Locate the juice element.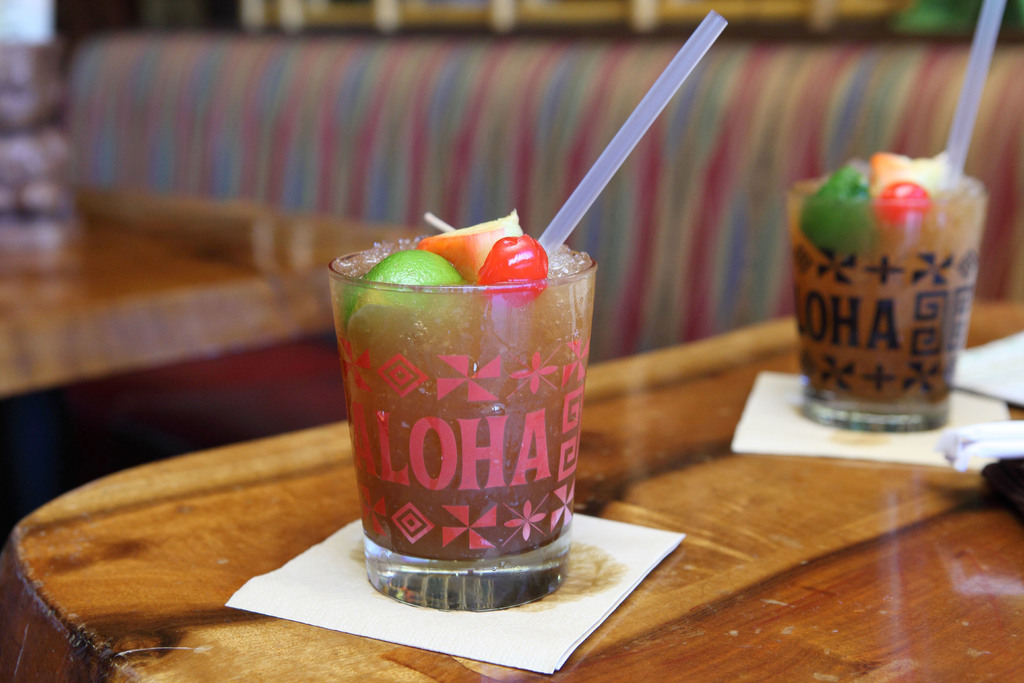
Element bbox: {"x1": 778, "y1": 150, "x2": 992, "y2": 439}.
